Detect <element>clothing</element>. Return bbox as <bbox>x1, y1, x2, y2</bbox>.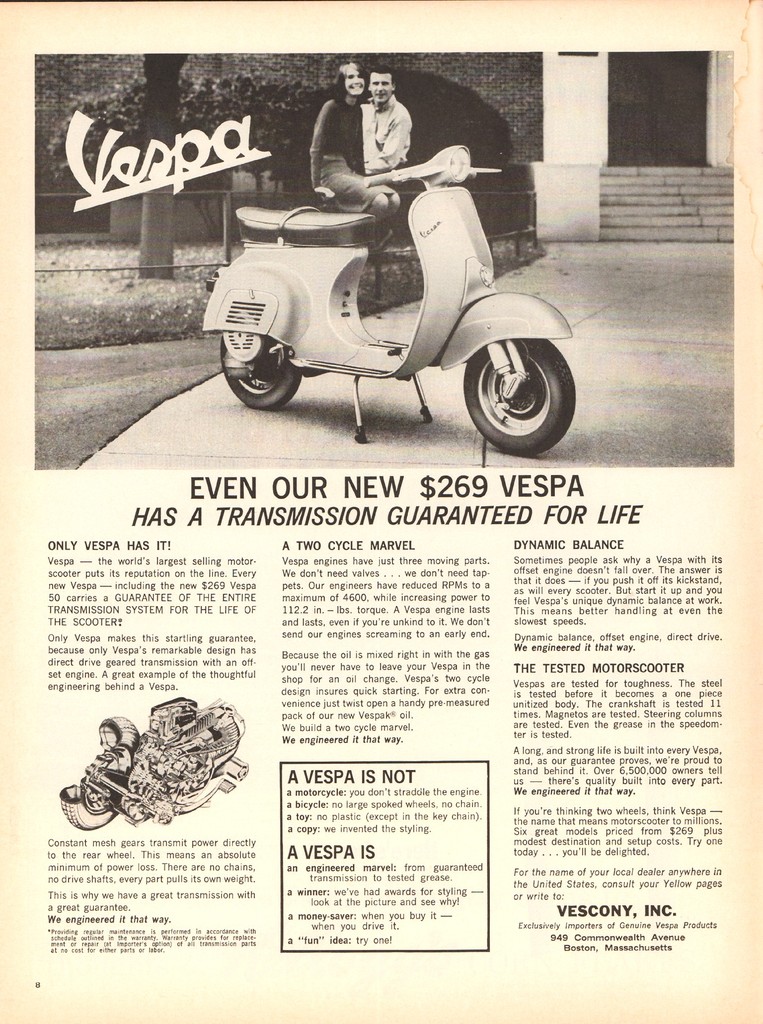
<bbox>361, 104, 412, 179</bbox>.
